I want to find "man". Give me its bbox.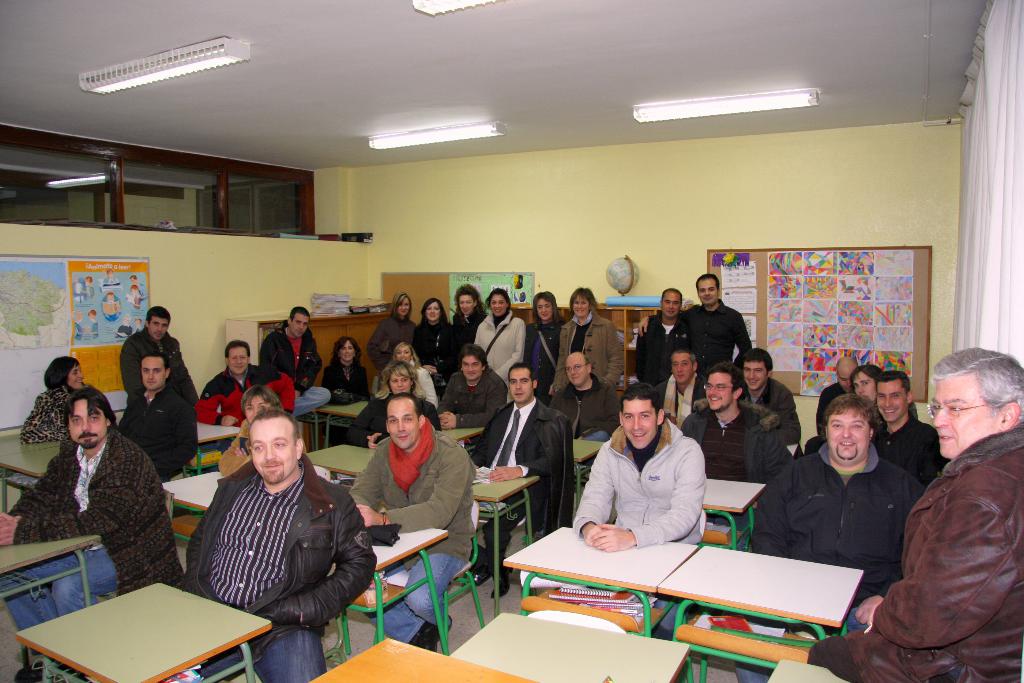
box=[253, 306, 334, 418].
